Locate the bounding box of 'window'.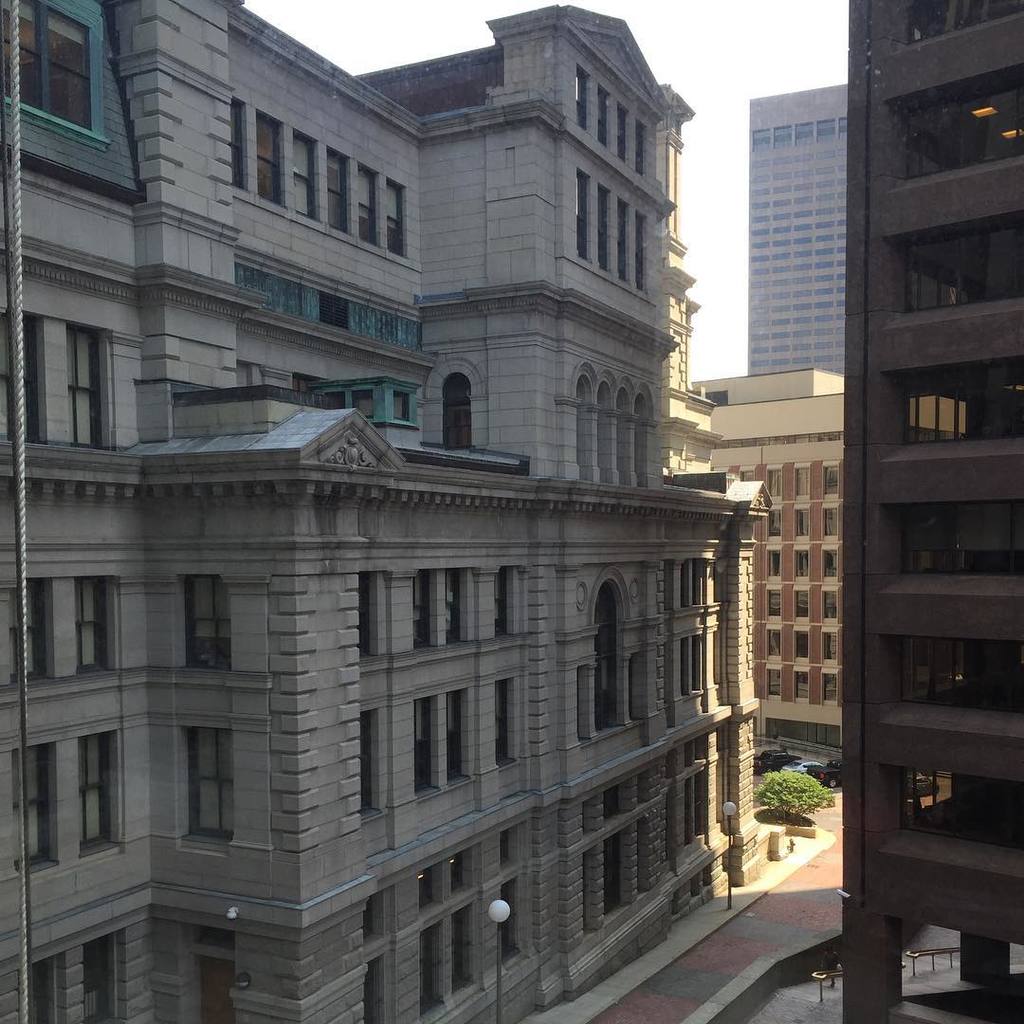
Bounding box: left=766, top=462, right=791, bottom=496.
